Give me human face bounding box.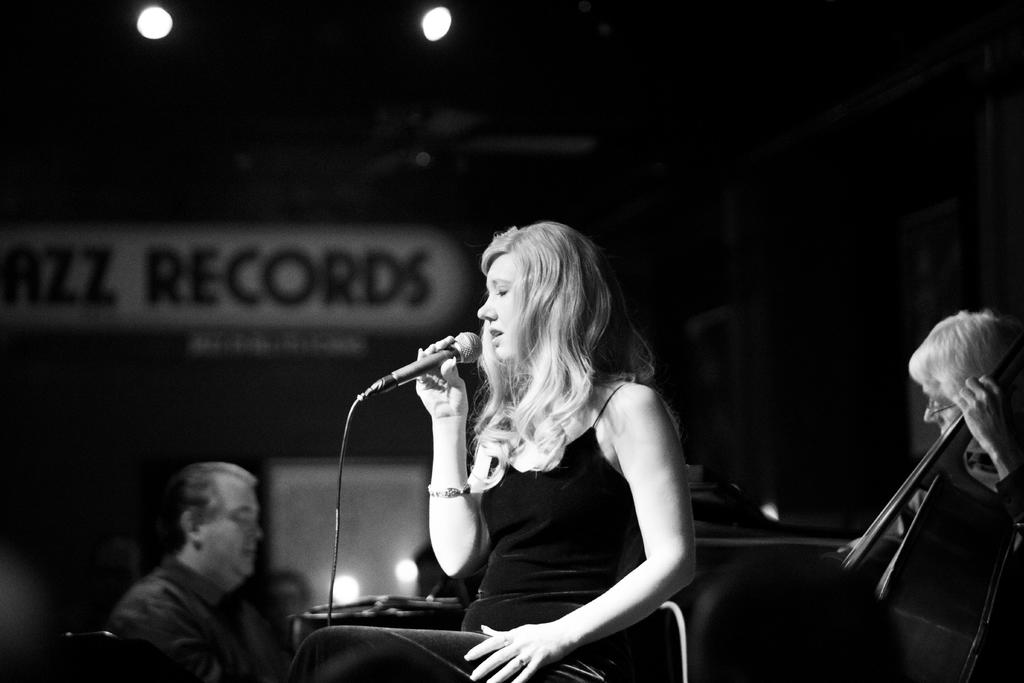
<box>477,249,520,365</box>.
